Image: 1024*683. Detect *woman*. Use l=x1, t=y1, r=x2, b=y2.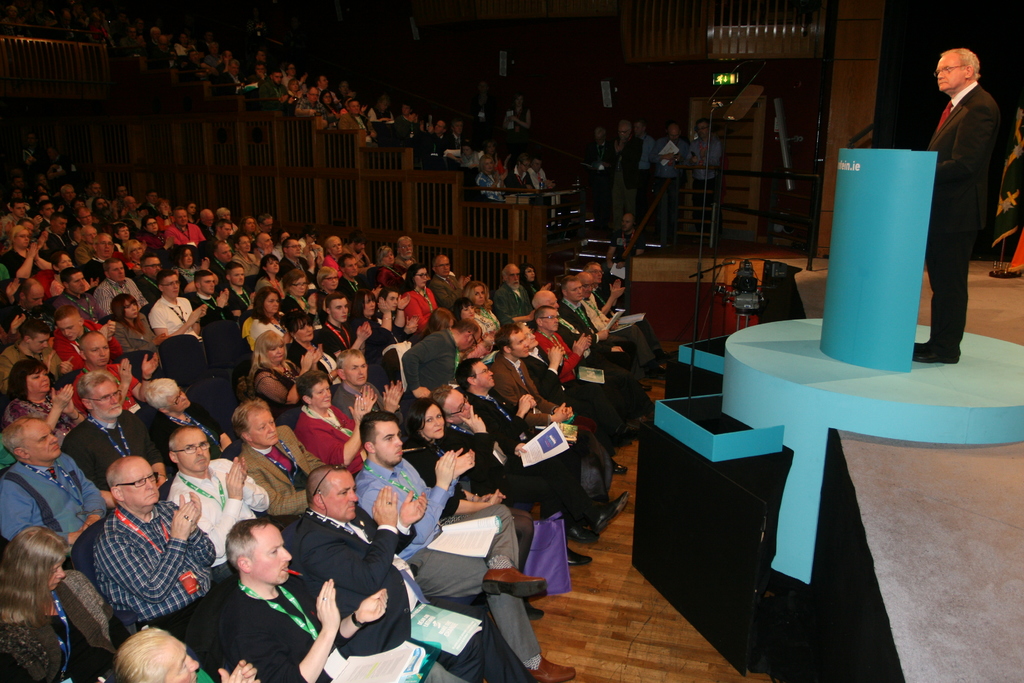
l=501, t=95, r=532, b=146.
